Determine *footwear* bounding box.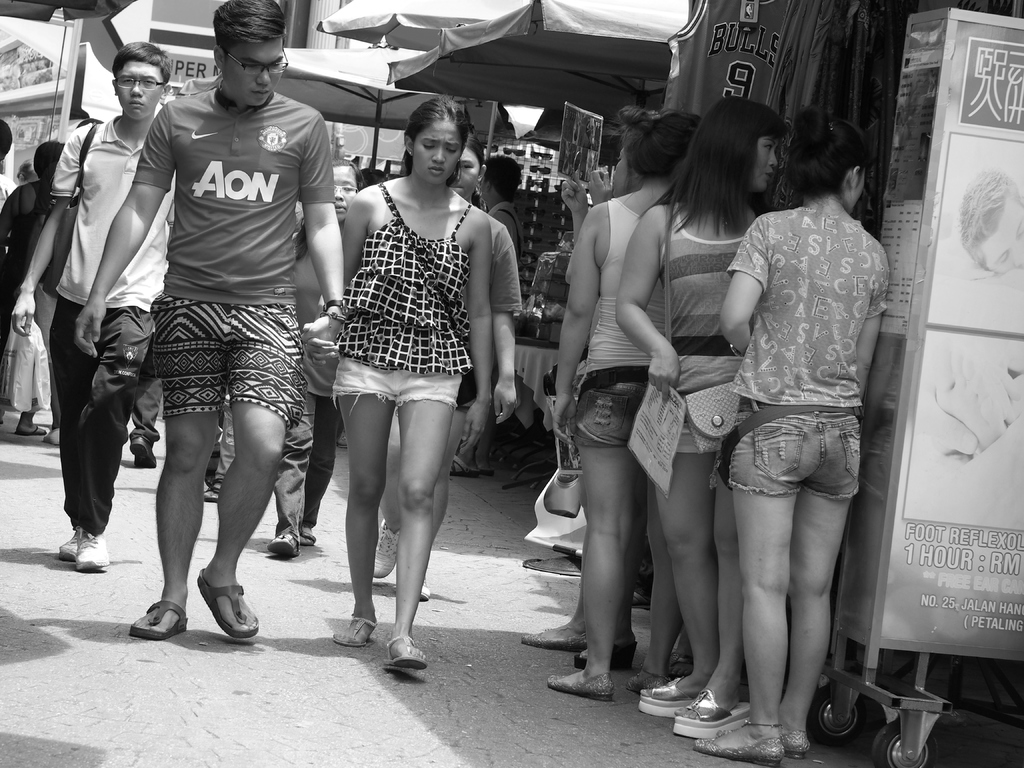
Determined: box=[692, 717, 785, 765].
